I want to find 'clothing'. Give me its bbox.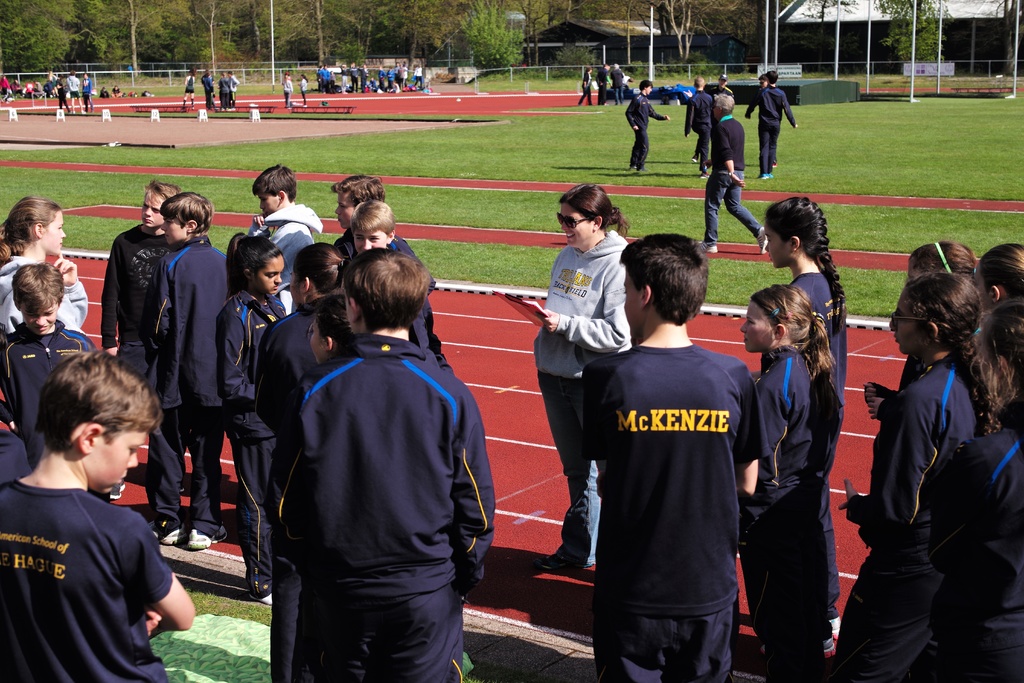
524 228 634 575.
